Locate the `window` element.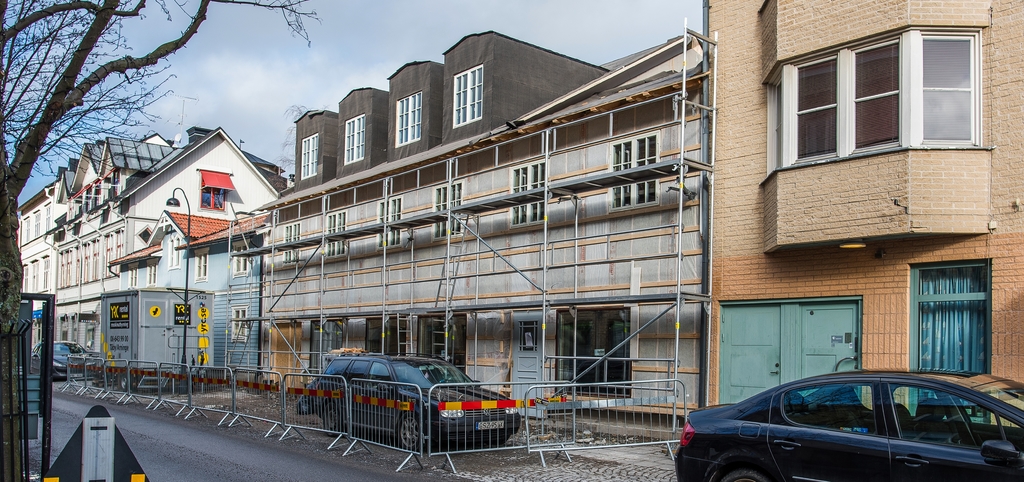
Element bbox: box=[363, 315, 409, 359].
